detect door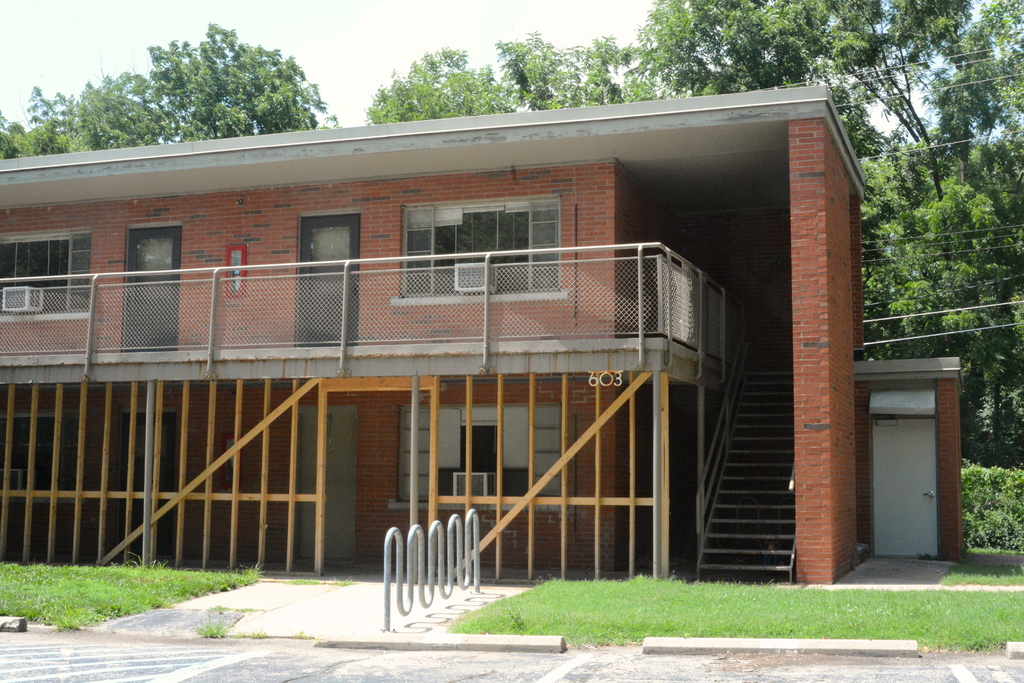
pyautogui.locateOnScreen(301, 215, 356, 344)
